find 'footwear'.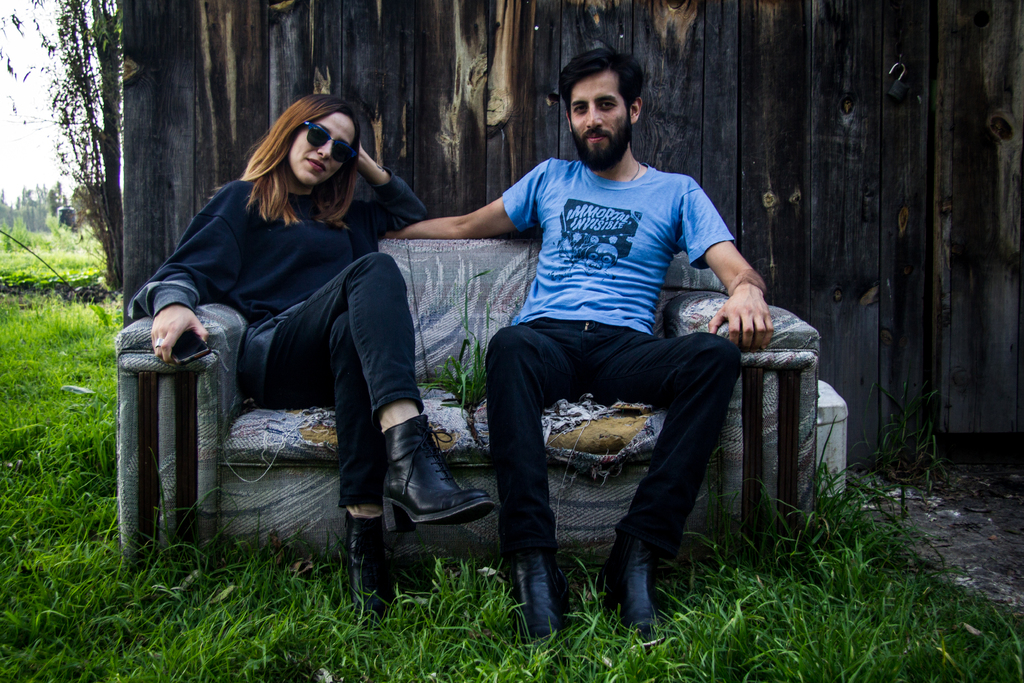
region(342, 513, 390, 625).
